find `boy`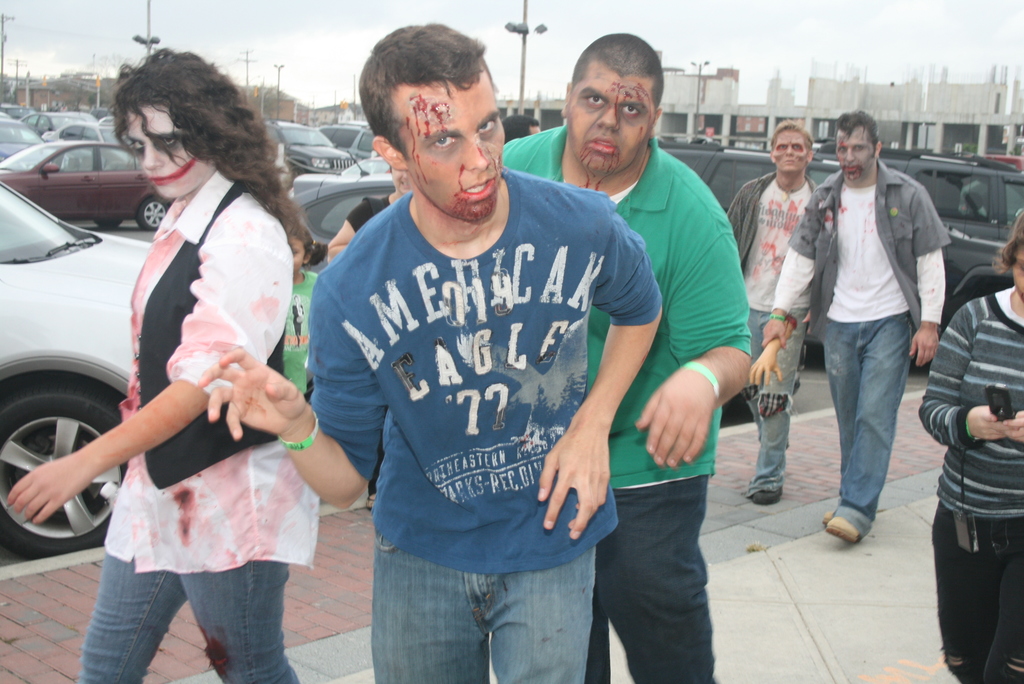
{"x1": 118, "y1": 70, "x2": 454, "y2": 674}
